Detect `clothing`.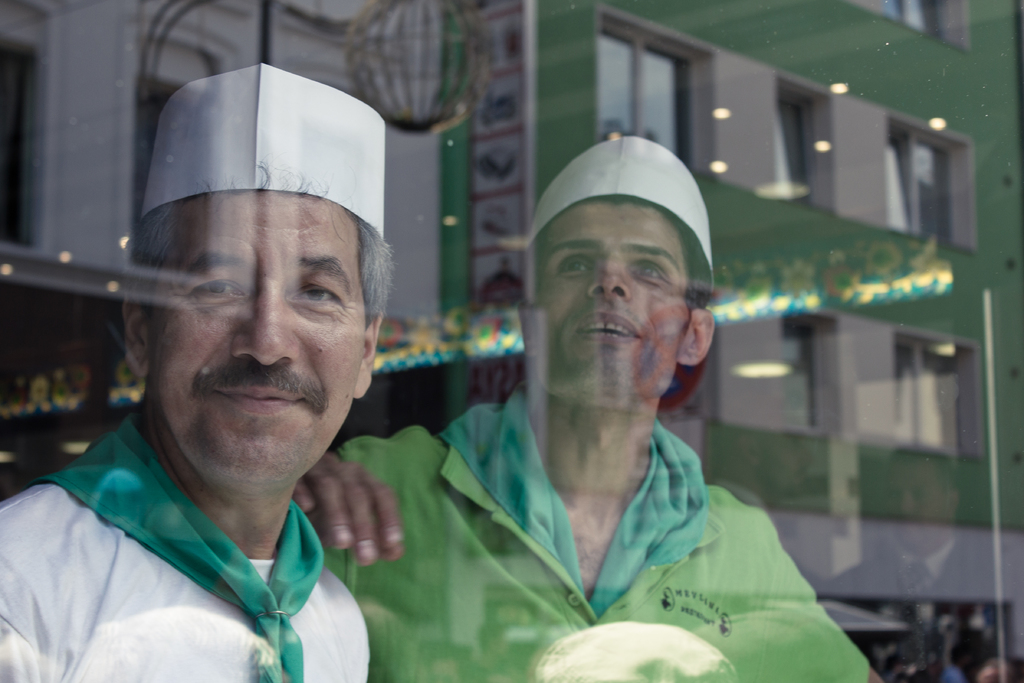
Detected at 3/408/406/674.
